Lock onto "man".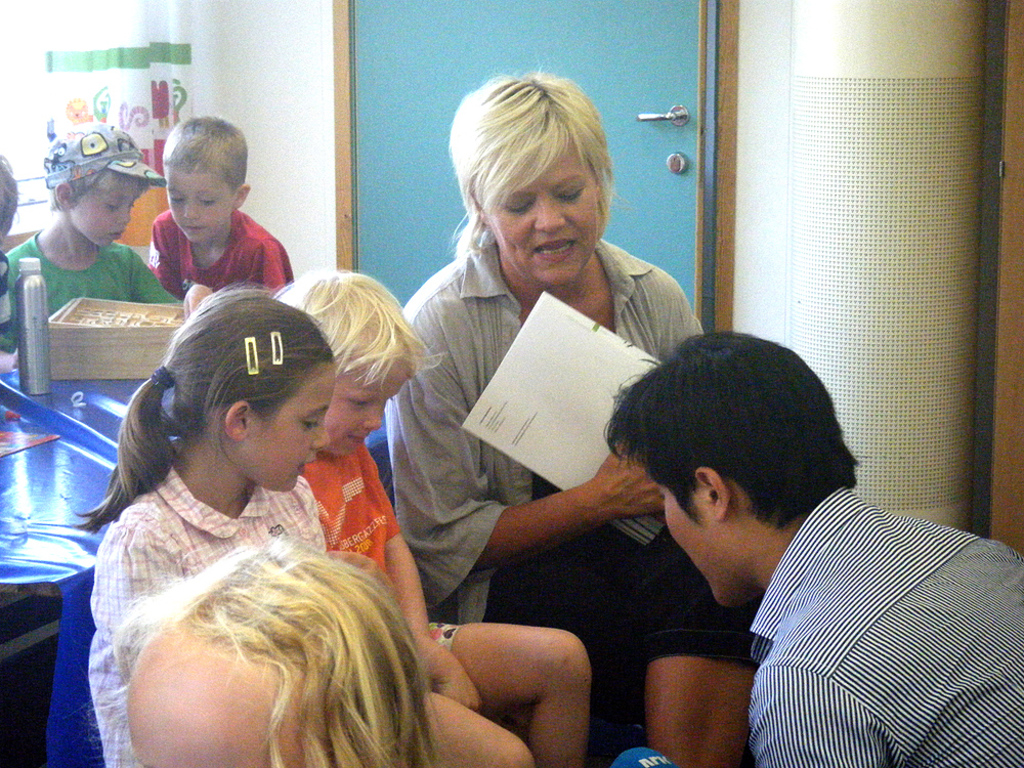
Locked: {"x1": 600, "y1": 333, "x2": 1023, "y2": 767}.
